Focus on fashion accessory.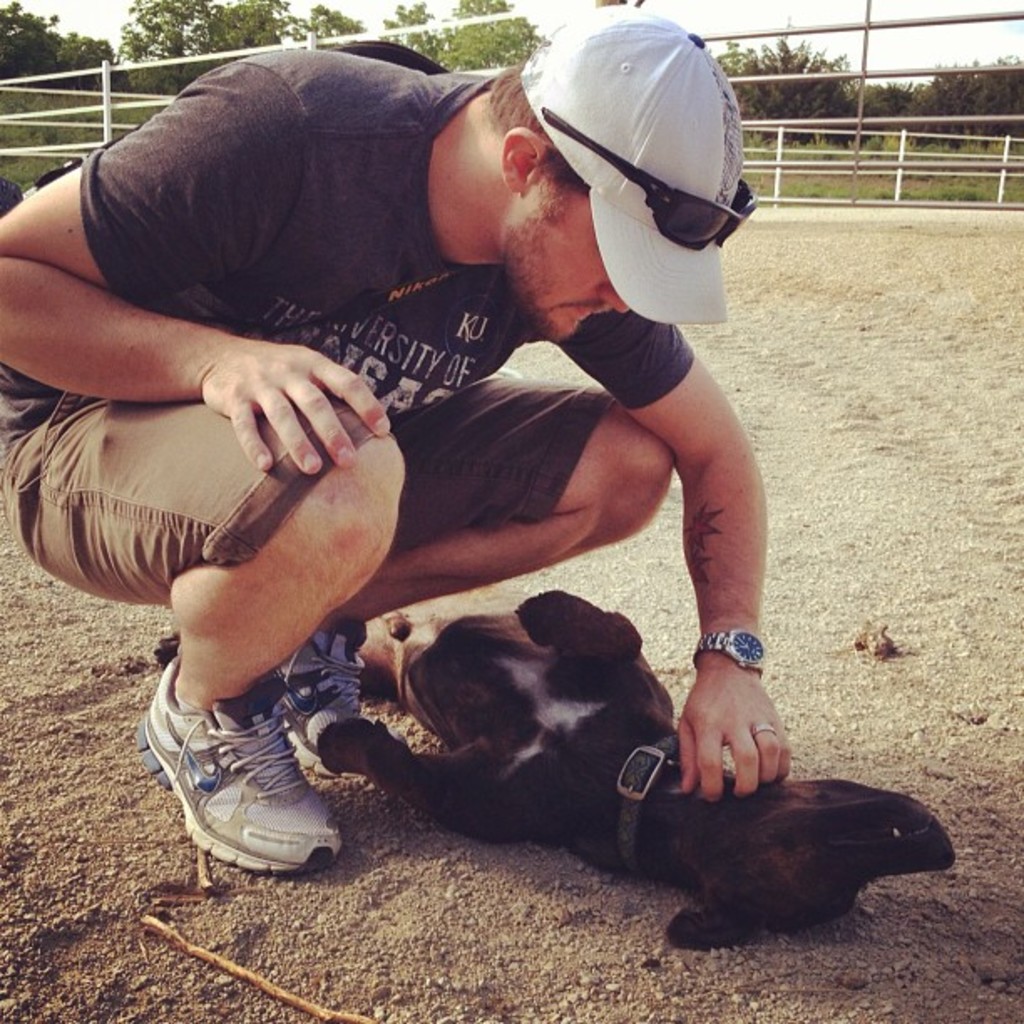
Focused at 696, 631, 766, 668.
